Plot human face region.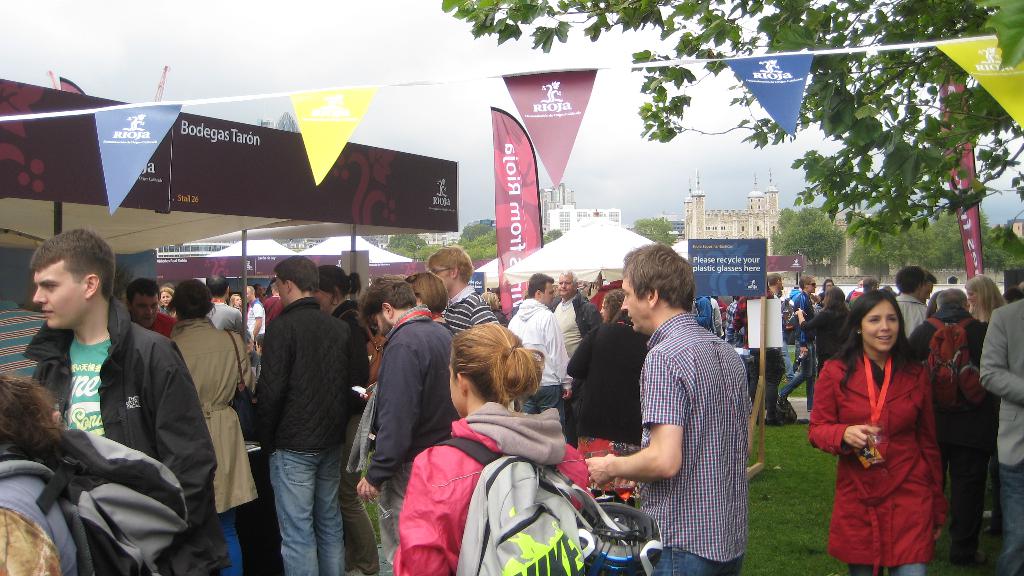
Plotted at l=234, t=296, r=243, b=308.
